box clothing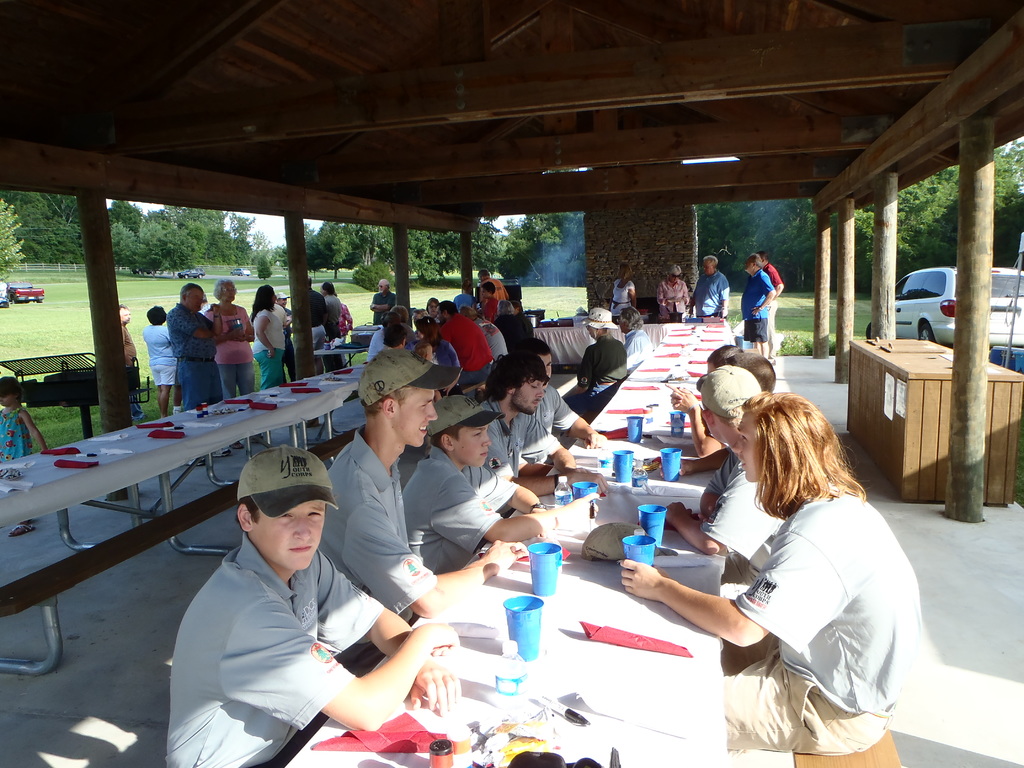
{"x1": 340, "y1": 304, "x2": 353, "y2": 369}
